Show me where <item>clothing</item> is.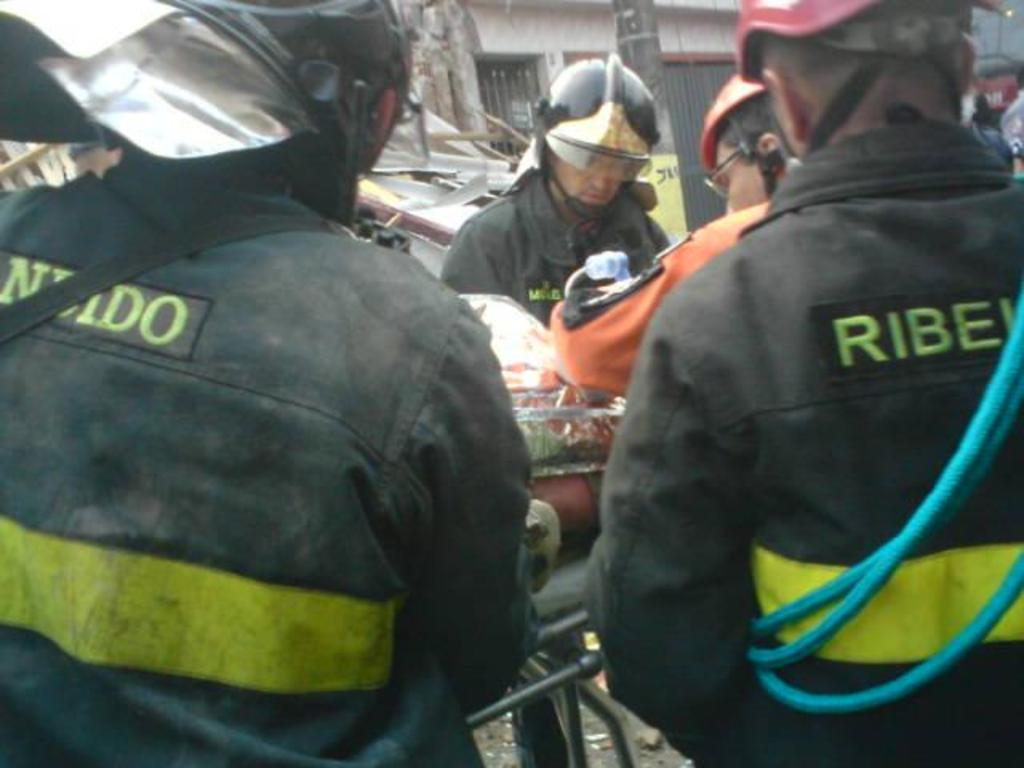
<item>clothing</item> is at region(574, 115, 1022, 766).
